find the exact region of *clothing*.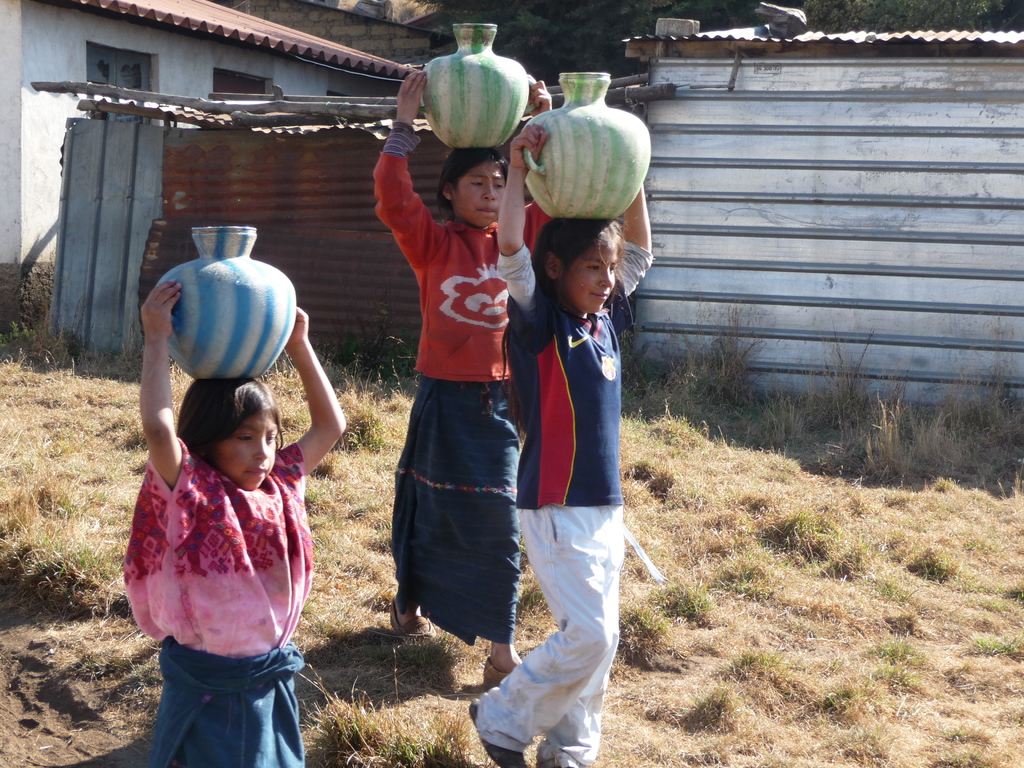
Exact region: (x1=497, y1=237, x2=647, y2=767).
